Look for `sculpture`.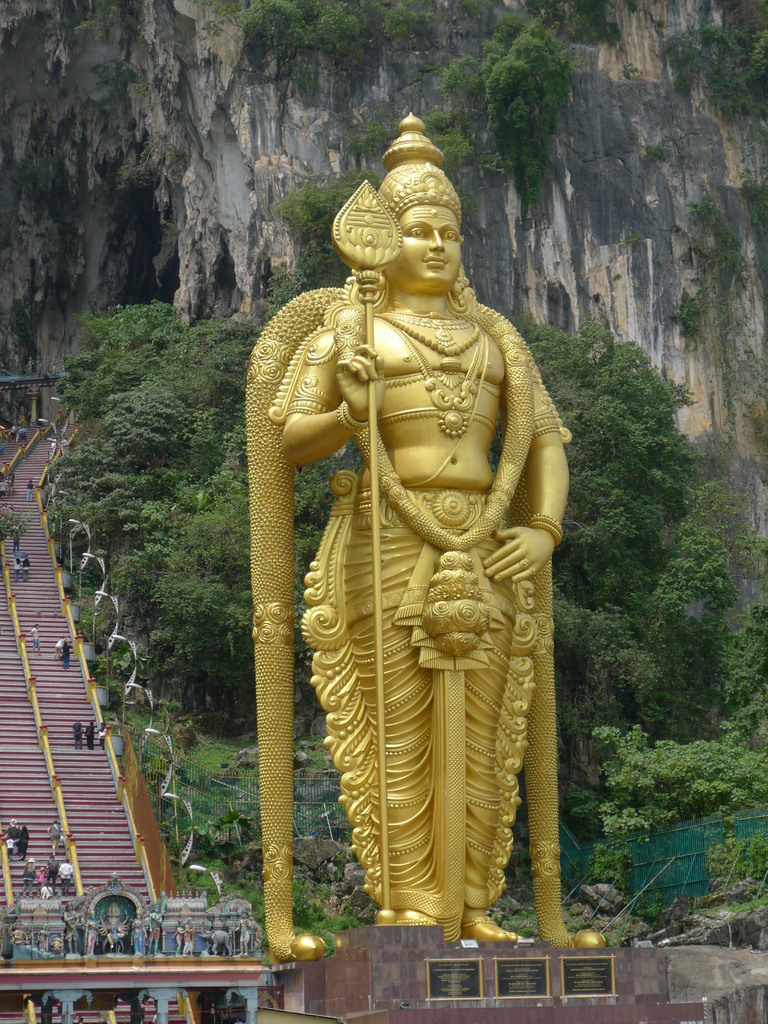
Found: 197,917,232,956.
